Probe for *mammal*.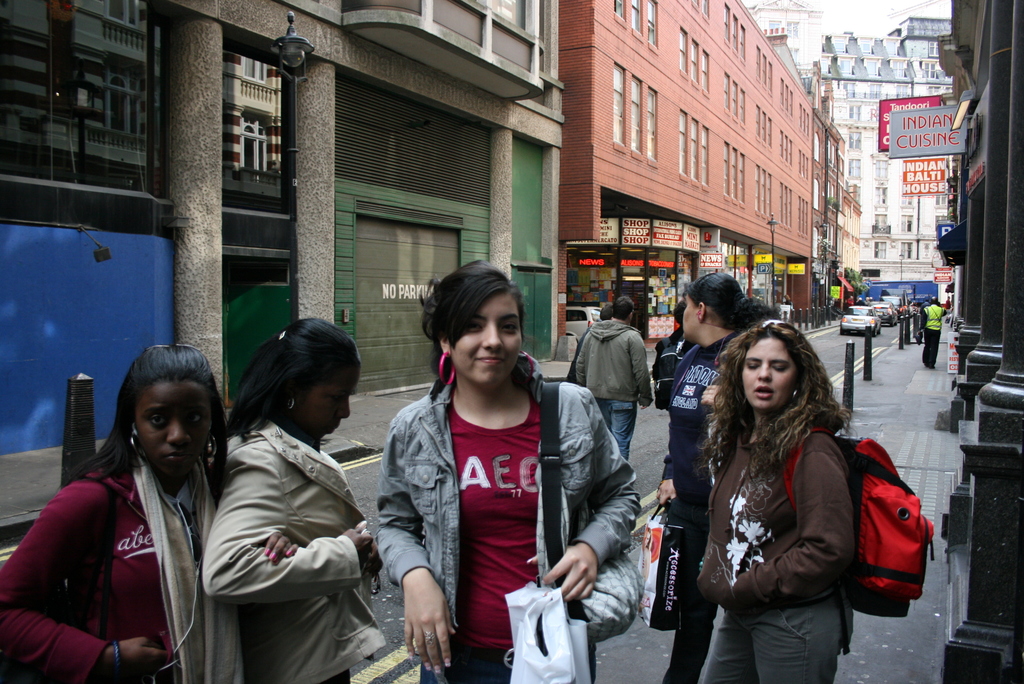
Probe result: {"x1": 657, "y1": 272, "x2": 783, "y2": 683}.
